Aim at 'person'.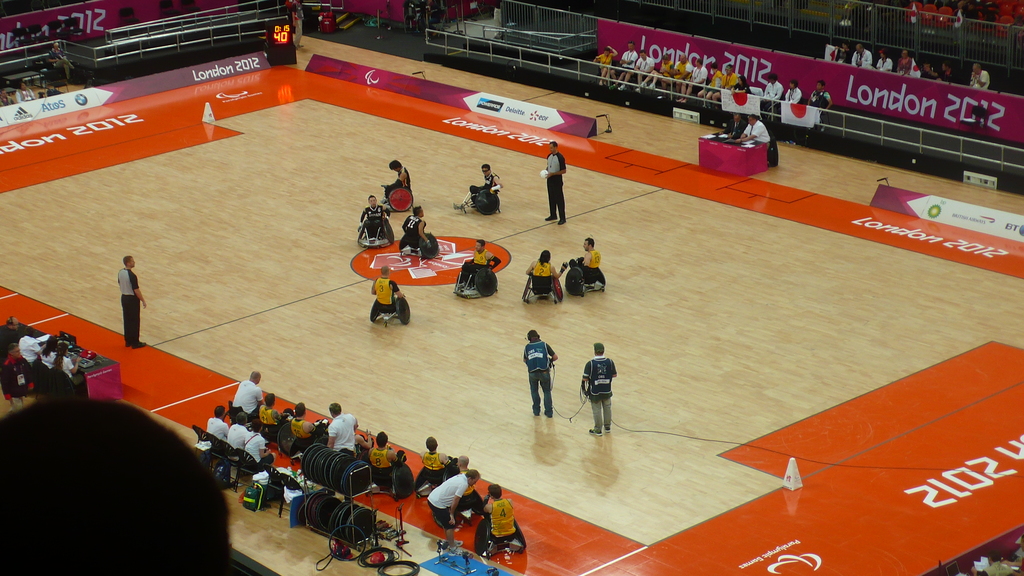
Aimed at crop(403, 204, 429, 258).
